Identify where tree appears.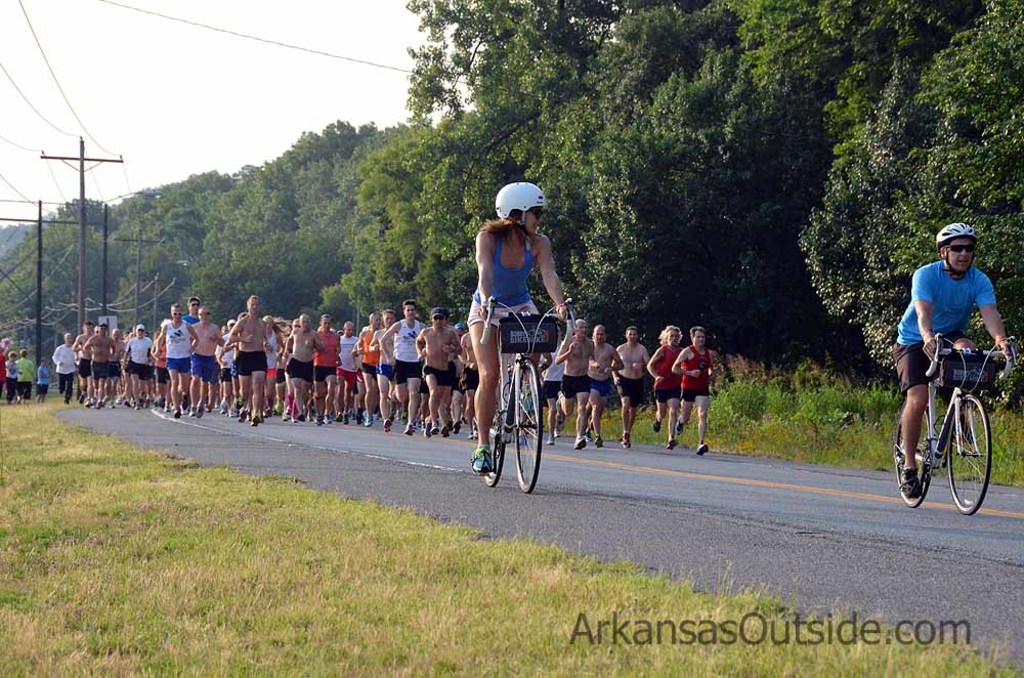
Appears at 29:196:120:316.
